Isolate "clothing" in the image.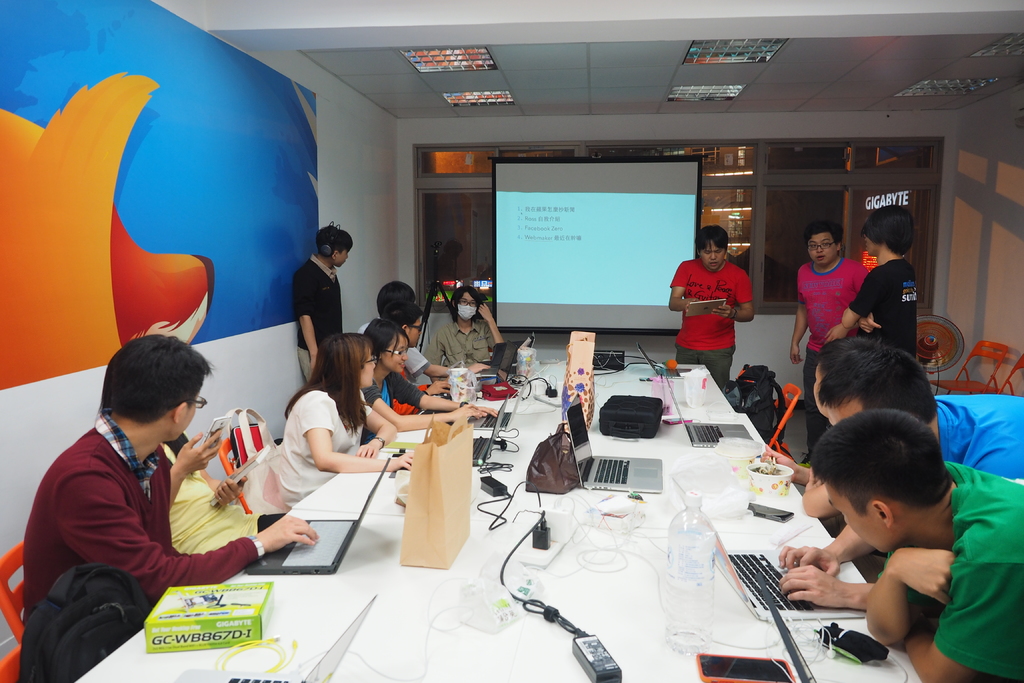
Isolated region: (left=289, top=251, right=342, bottom=375).
